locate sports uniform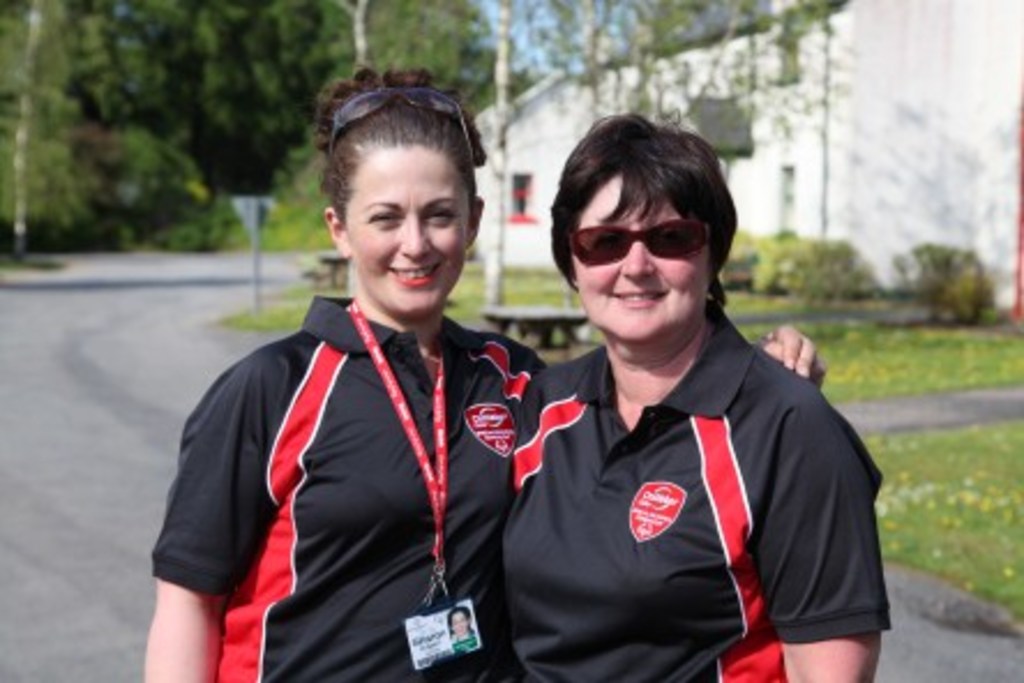
[left=150, top=295, right=560, bottom=681]
